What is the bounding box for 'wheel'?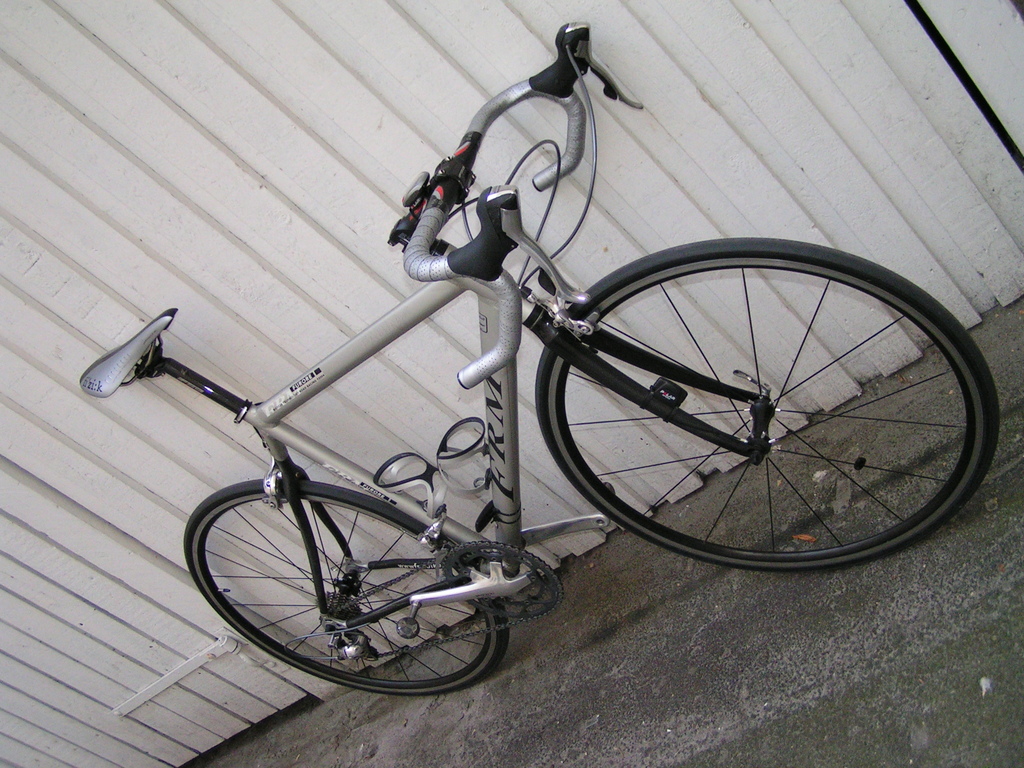
Rect(535, 237, 999, 570).
